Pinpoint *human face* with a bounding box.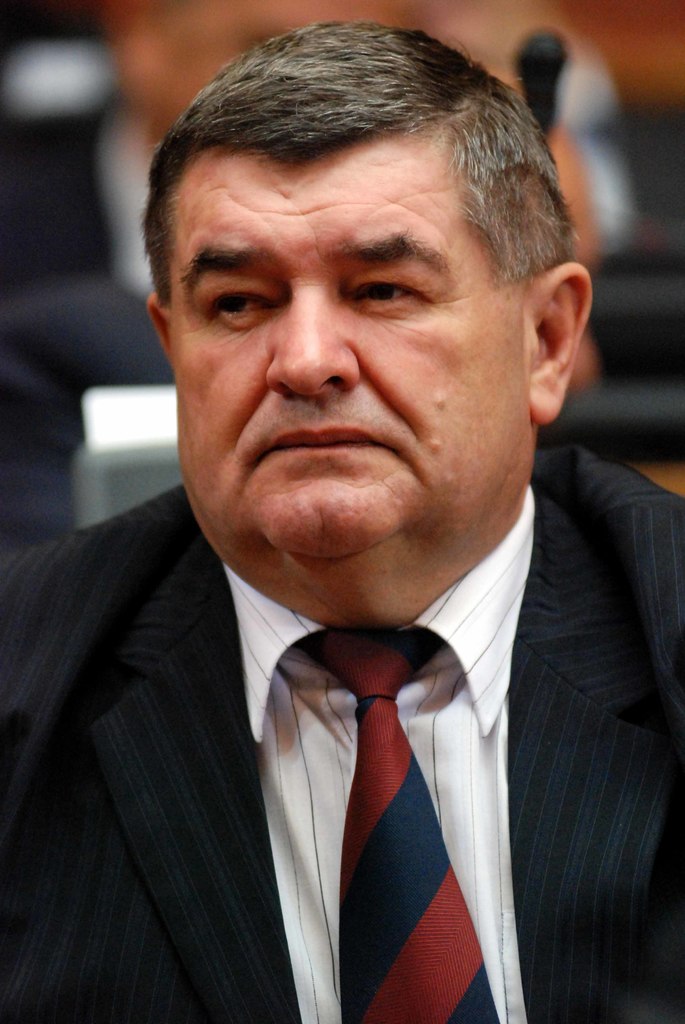
bbox=[165, 134, 517, 554].
